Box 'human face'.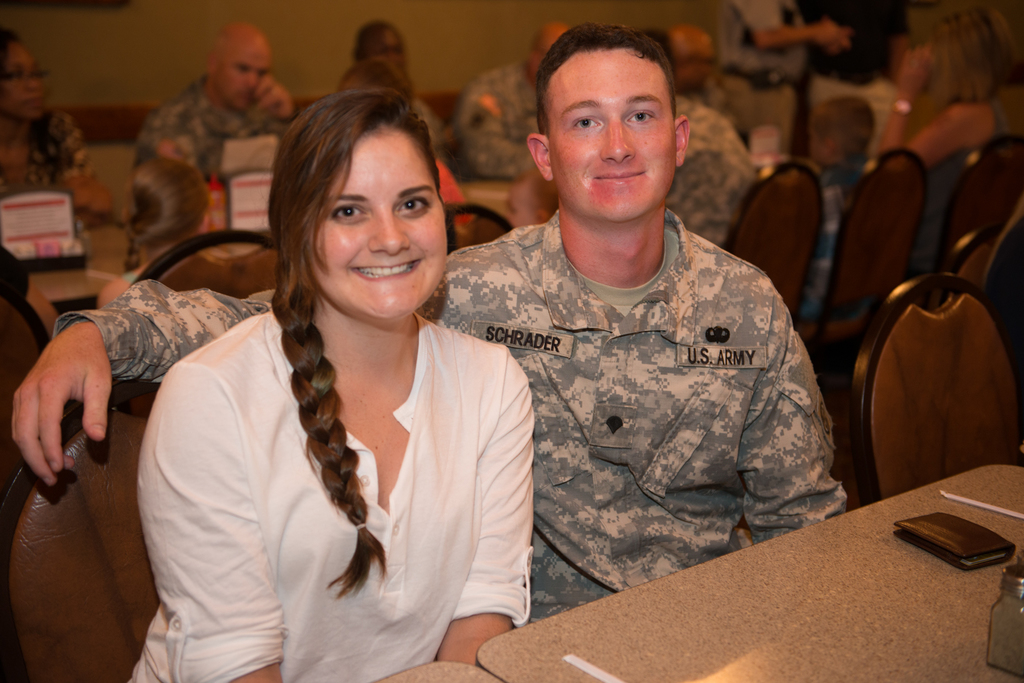
[x1=2, y1=40, x2=45, y2=129].
